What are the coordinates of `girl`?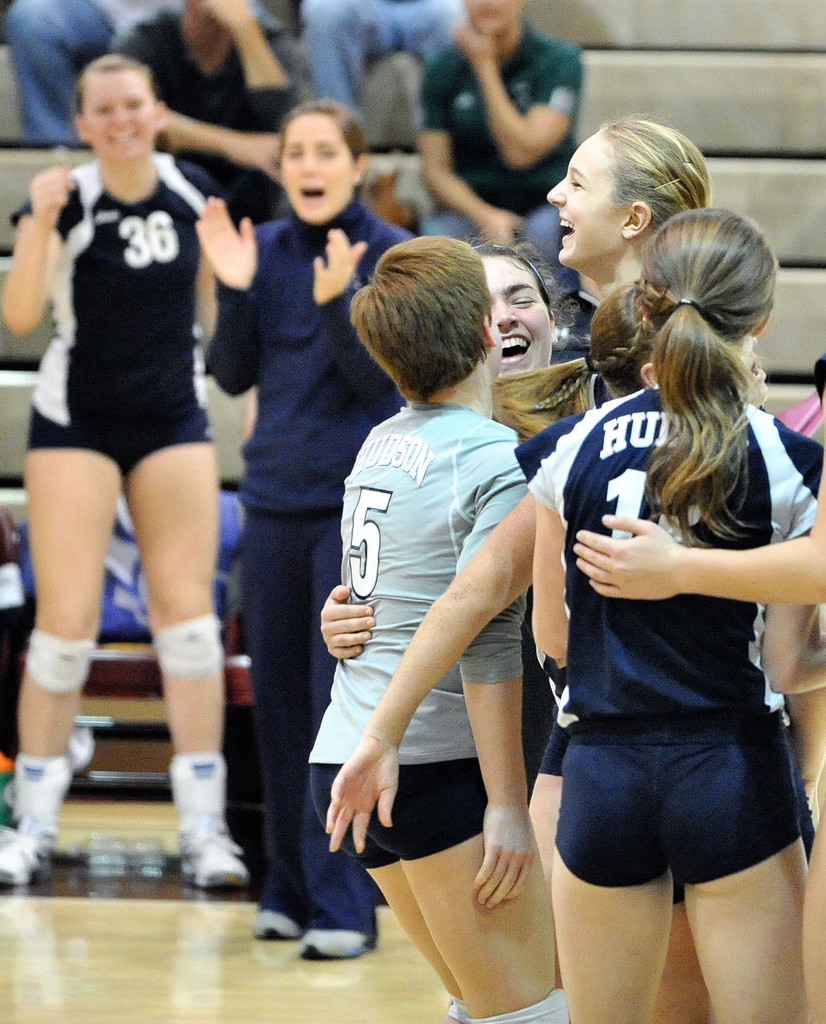
[left=321, top=221, right=571, bottom=664].
